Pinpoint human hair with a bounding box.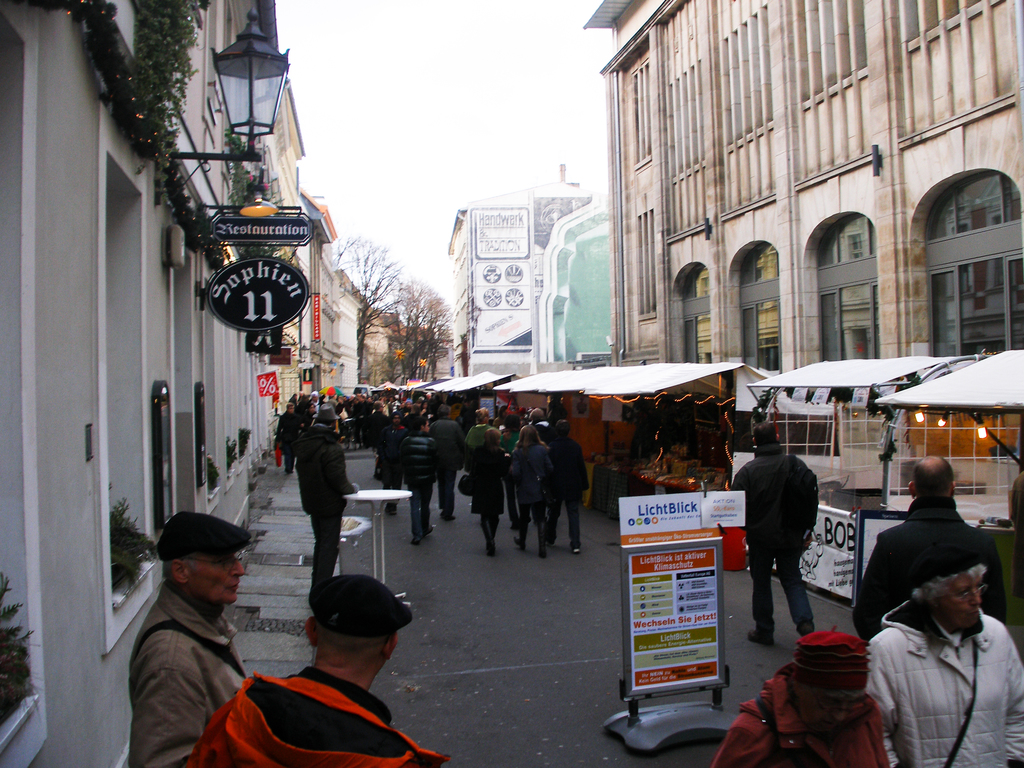
detection(157, 556, 192, 575).
